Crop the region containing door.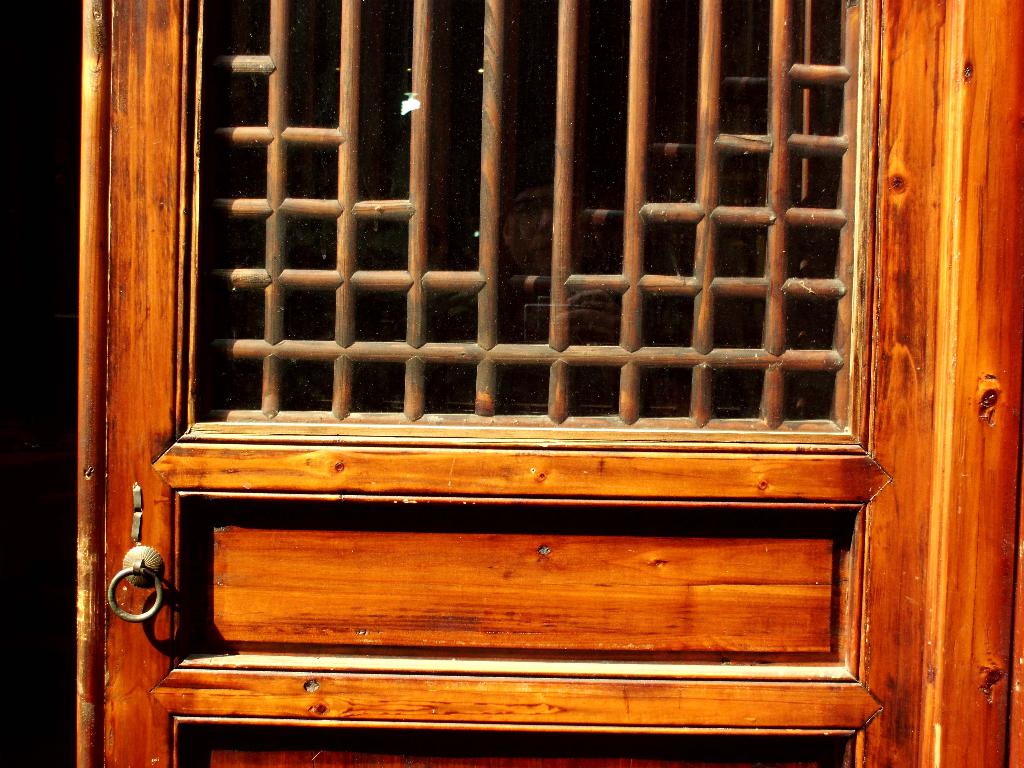
Crop region: detection(68, 24, 925, 689).
